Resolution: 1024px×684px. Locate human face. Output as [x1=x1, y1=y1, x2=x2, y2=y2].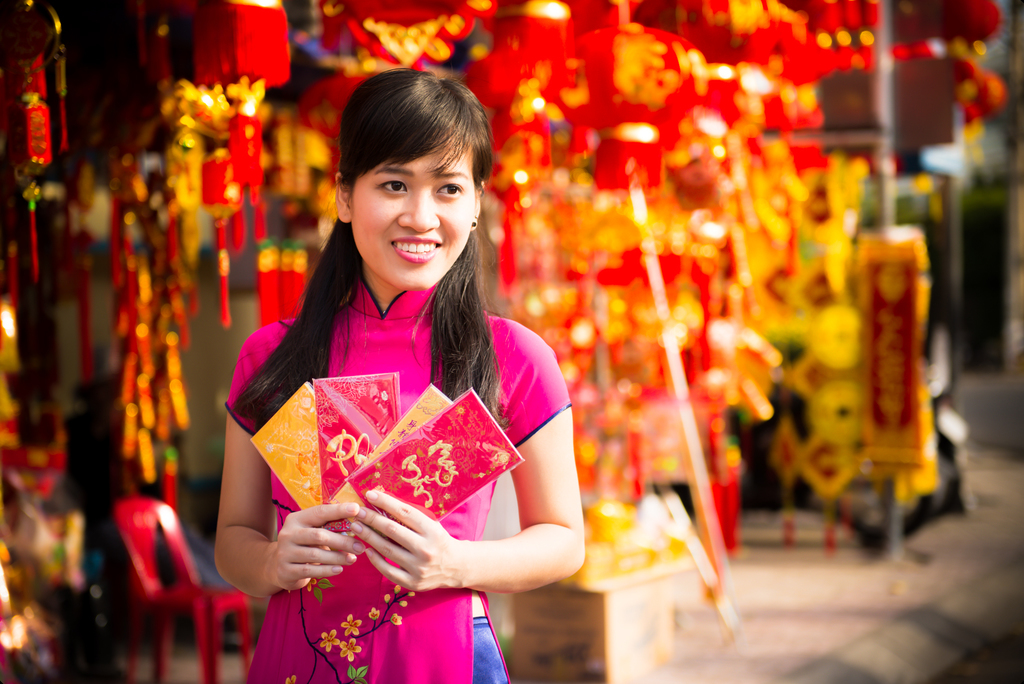
[x1=355, y1=142, x2=470, y2=287].
